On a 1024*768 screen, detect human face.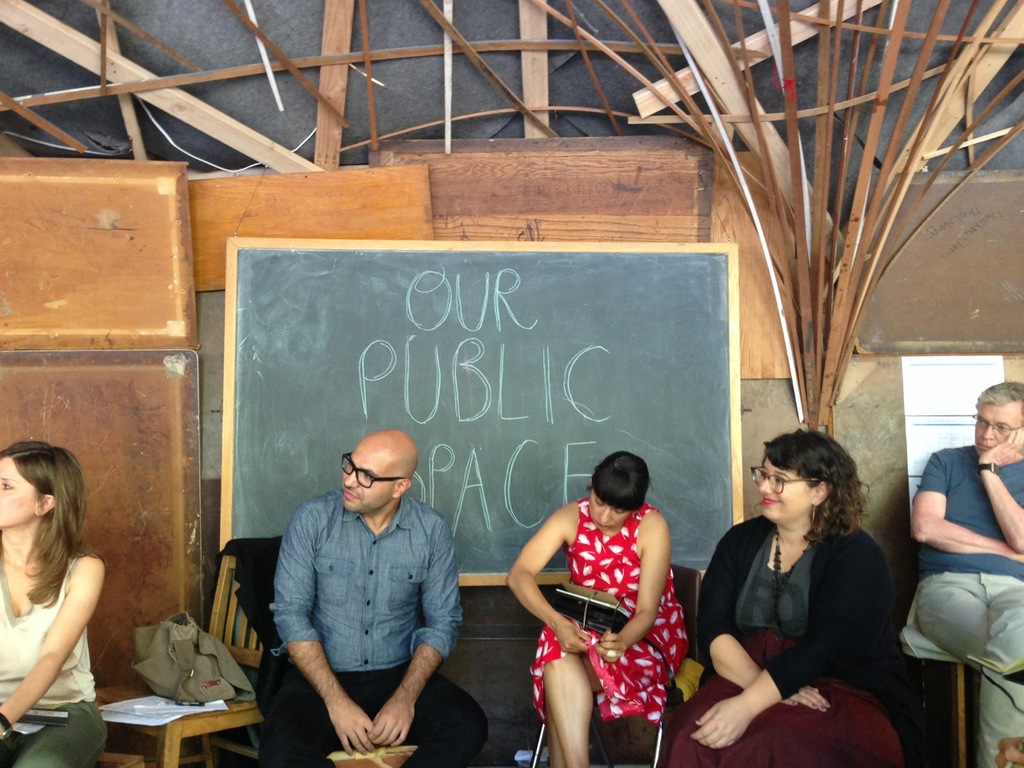
pyautogui.locateOnScreen(341, 454, 386, 510).
